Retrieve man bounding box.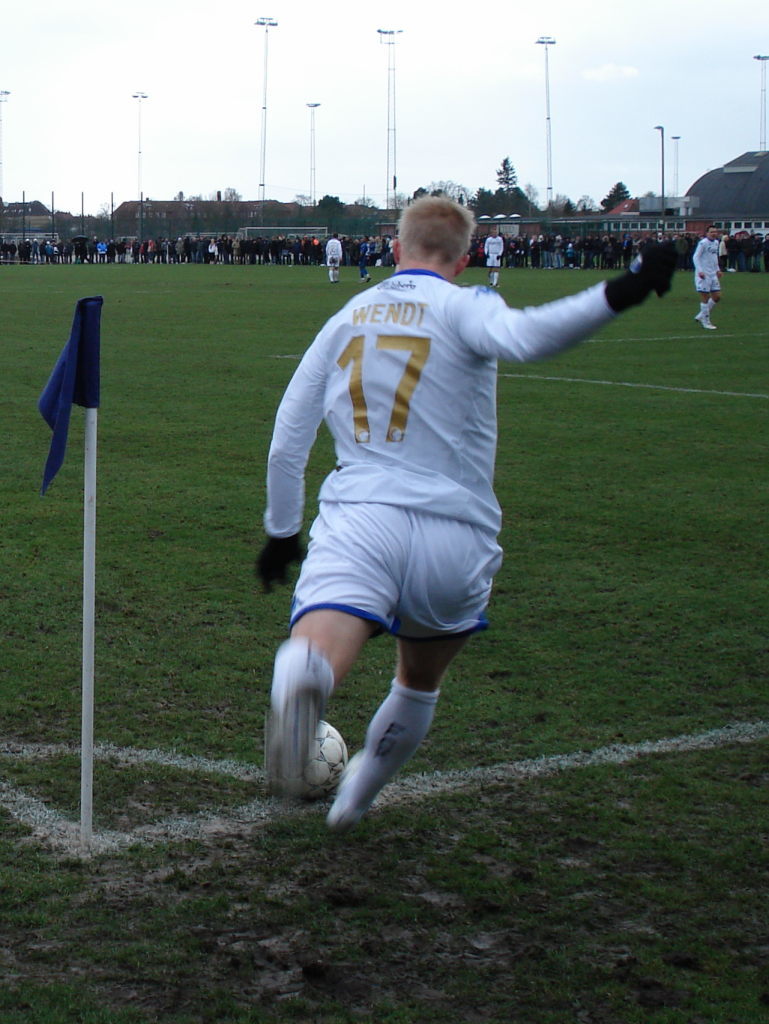
Bounding box: [355,233,371,286].
